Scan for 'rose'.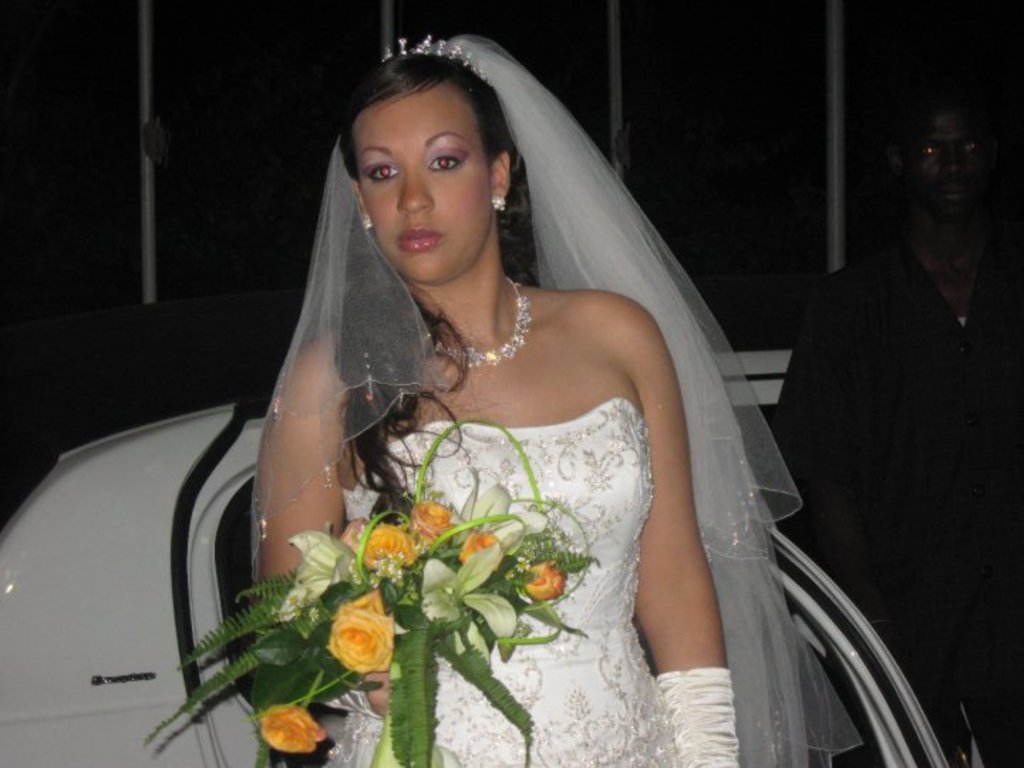
Scan result: (left=326, top=590, right=397, bottom=676).
